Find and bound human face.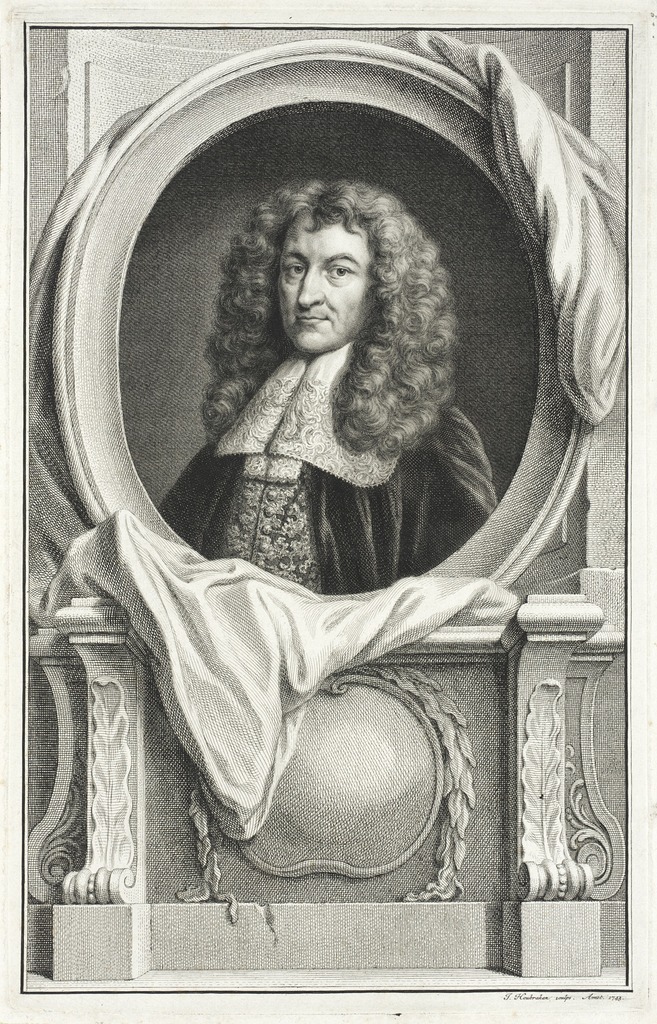
Bound: [276, 213, 376, 344].
